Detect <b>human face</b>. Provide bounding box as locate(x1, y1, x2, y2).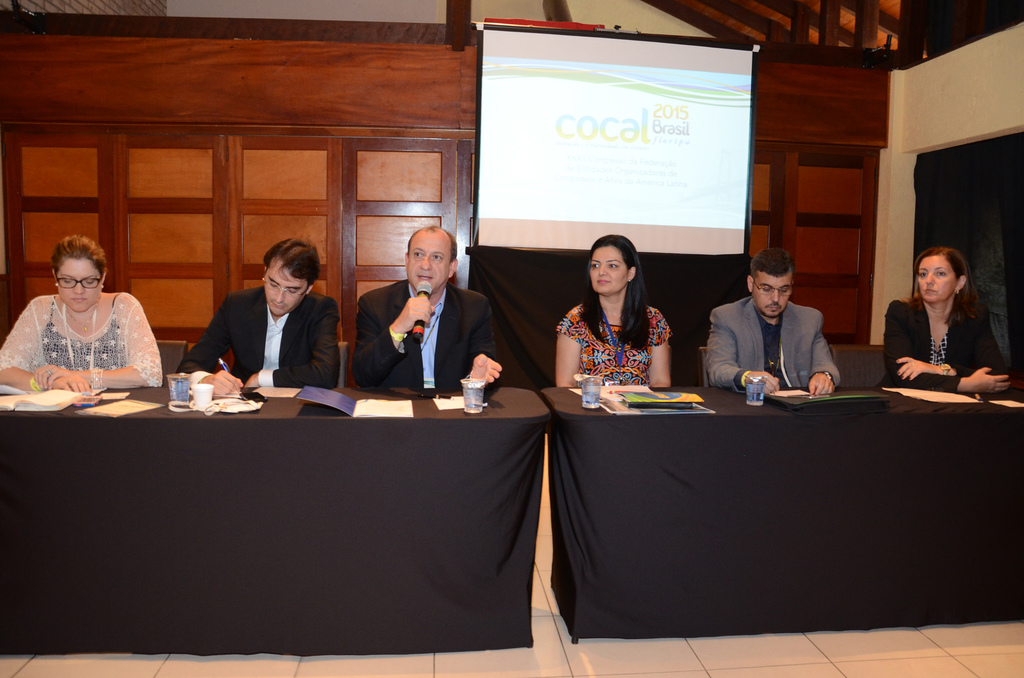
locate(753, 270, 792, 317).
